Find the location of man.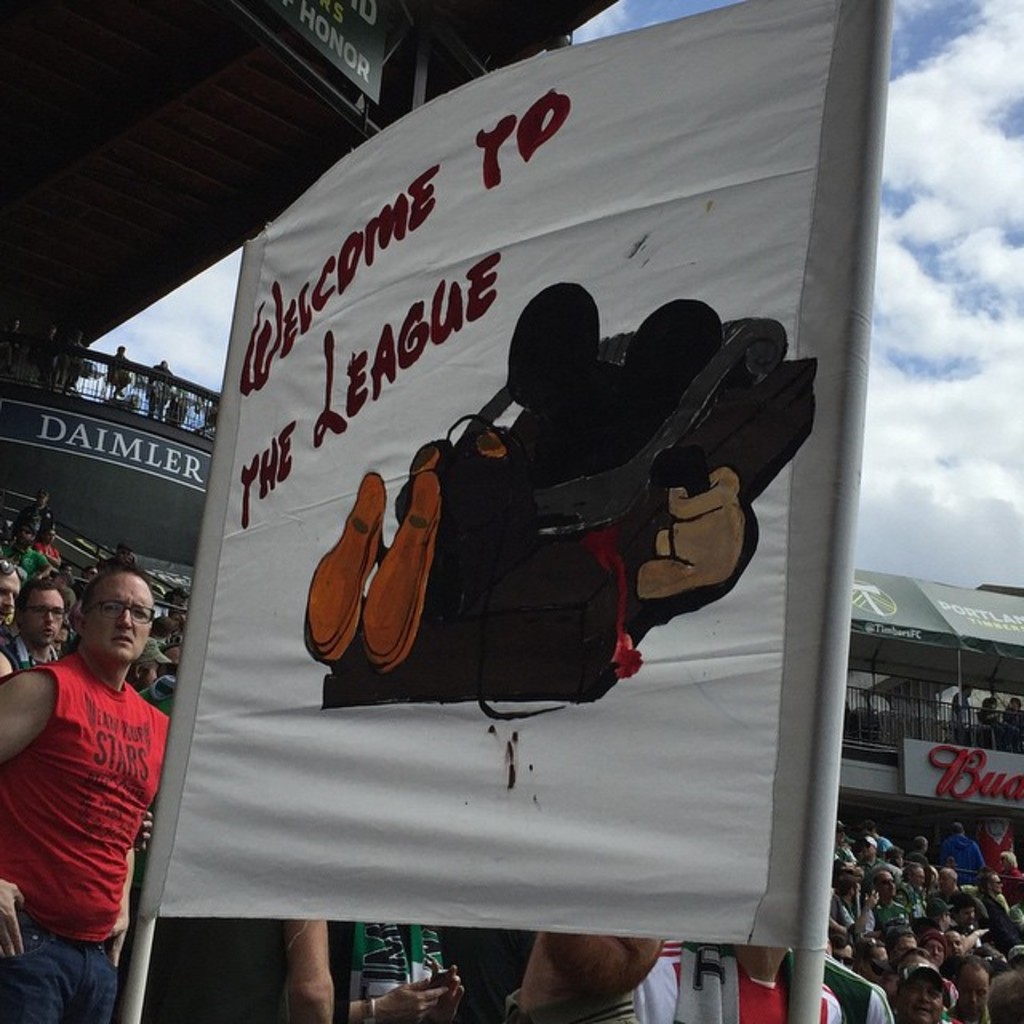
Location: 950:952:1002:1022.
